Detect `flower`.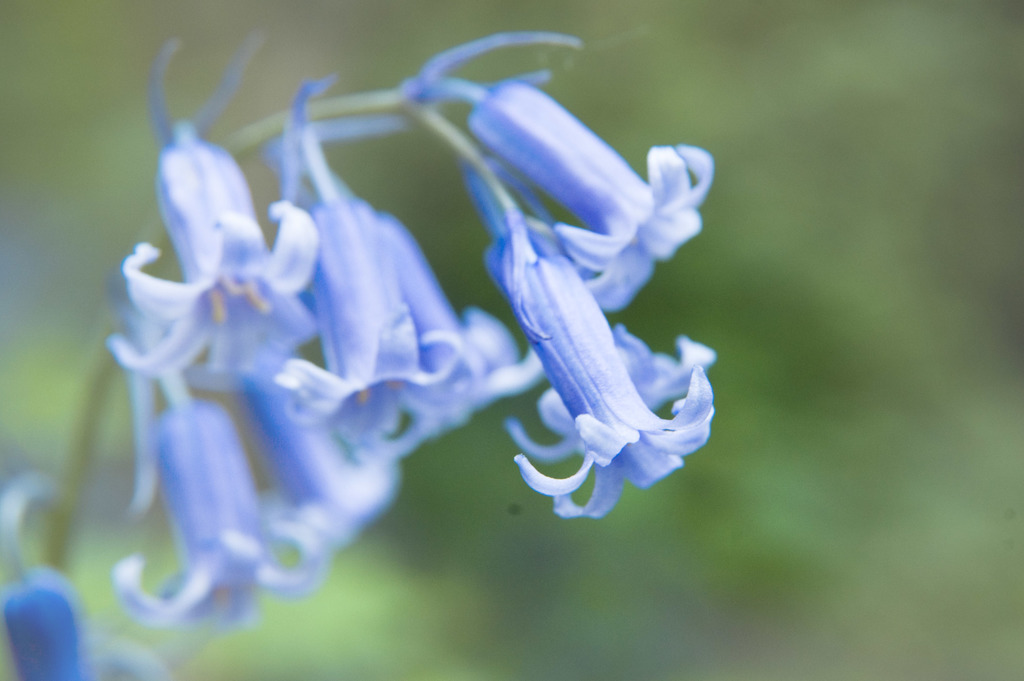
Detected at l=94, t=372, r=315, b=638.
